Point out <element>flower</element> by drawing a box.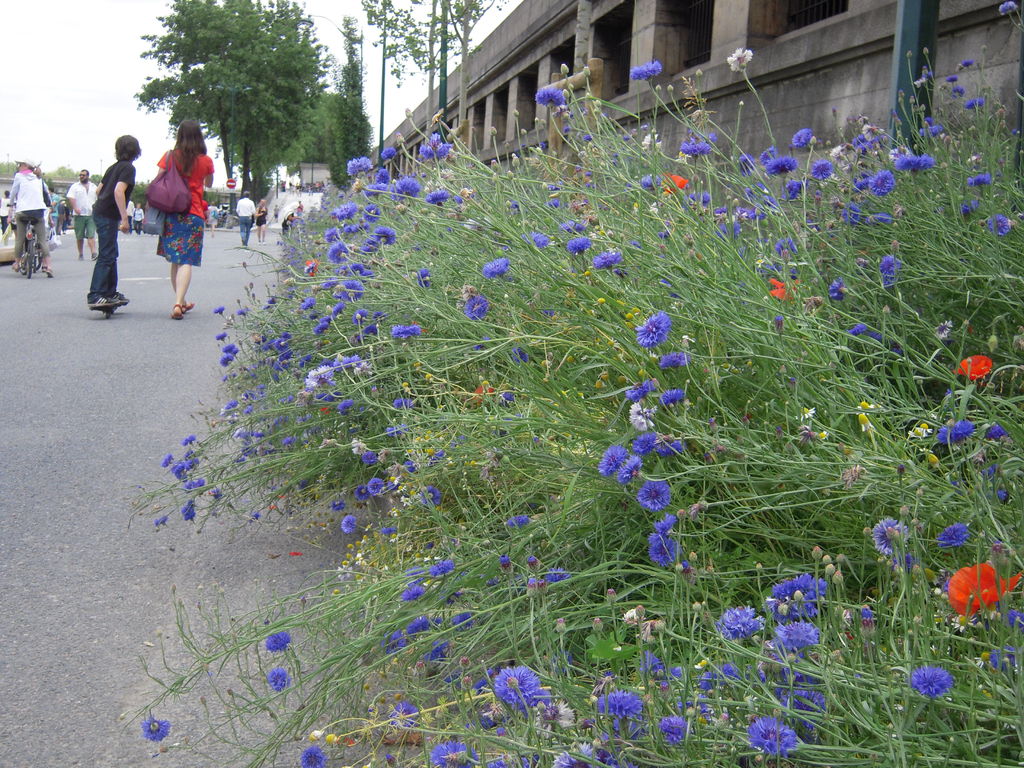
locate(765, 597, 789, 623).
